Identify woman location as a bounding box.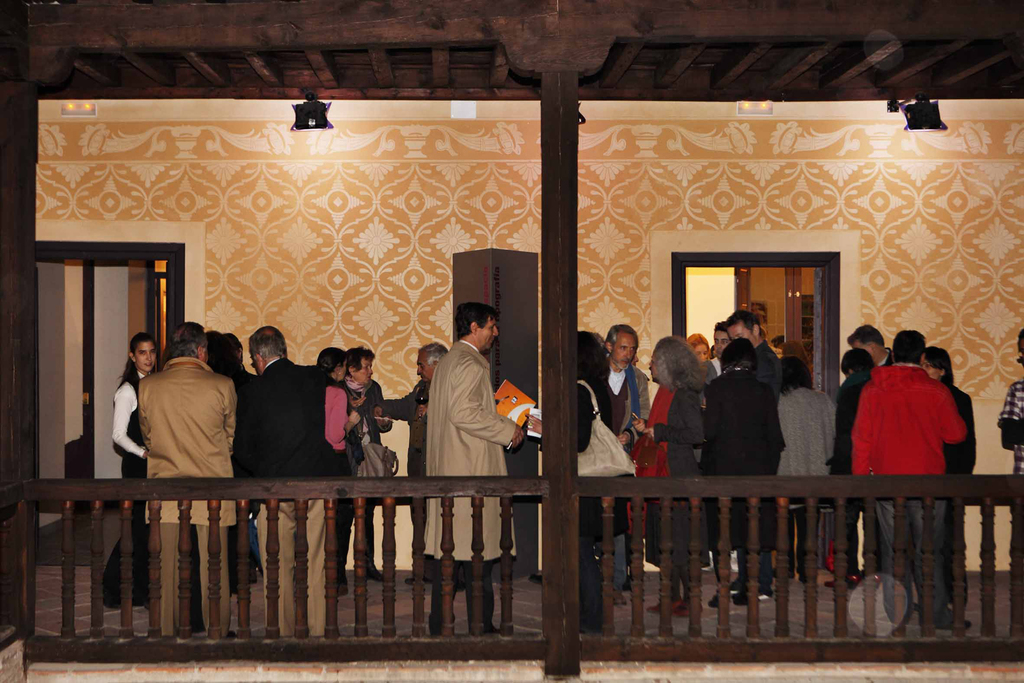
[630, 333, 717, 613].
